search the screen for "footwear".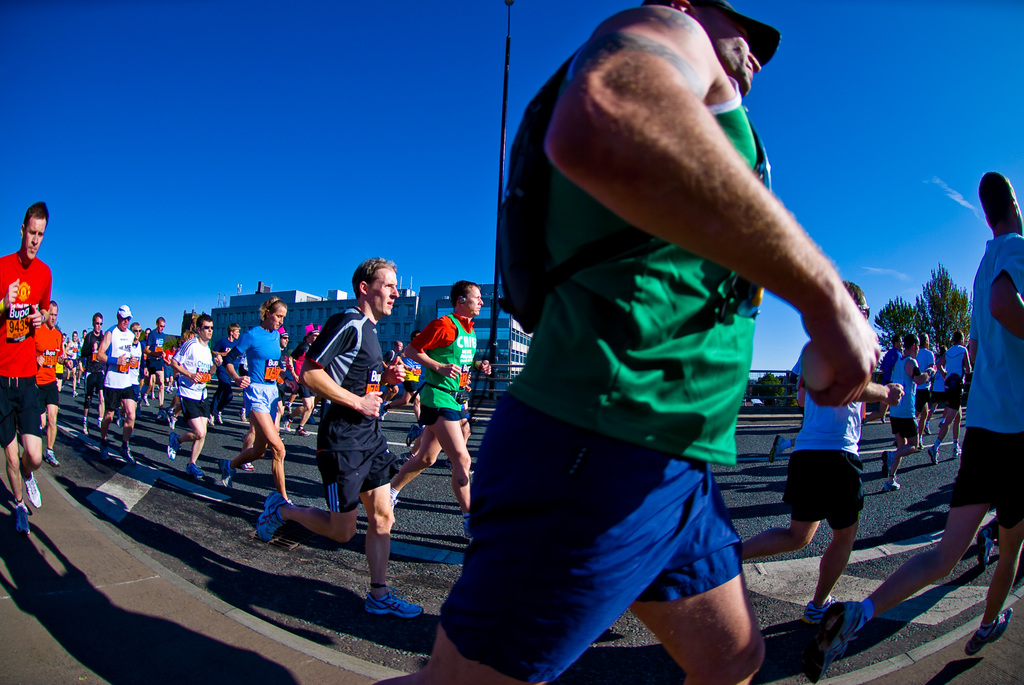
Found at [923, 428, 933, 437].
